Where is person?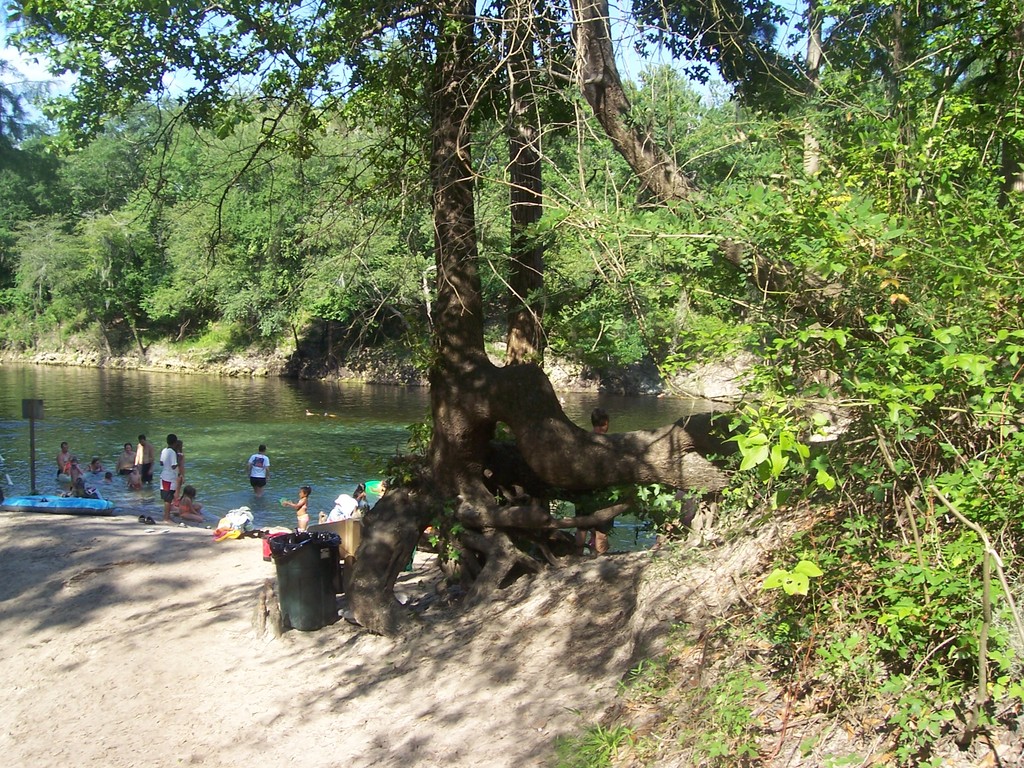
<box>68,459,82,477</box>.
